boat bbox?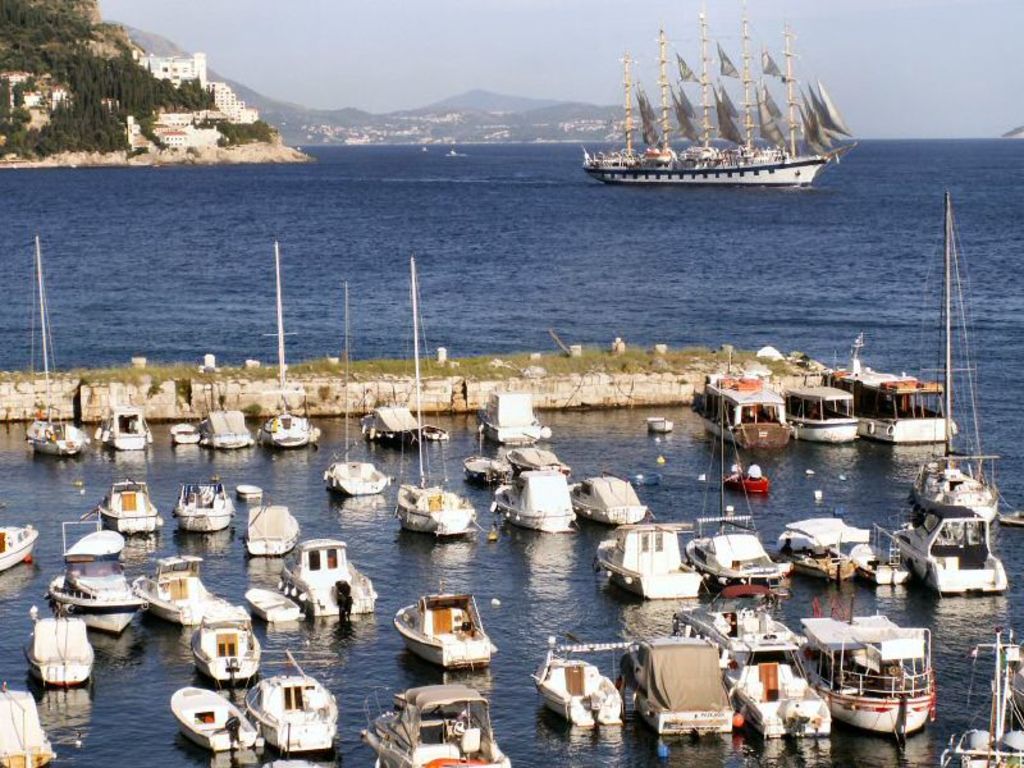
crop(680, 381, 799, 600)
